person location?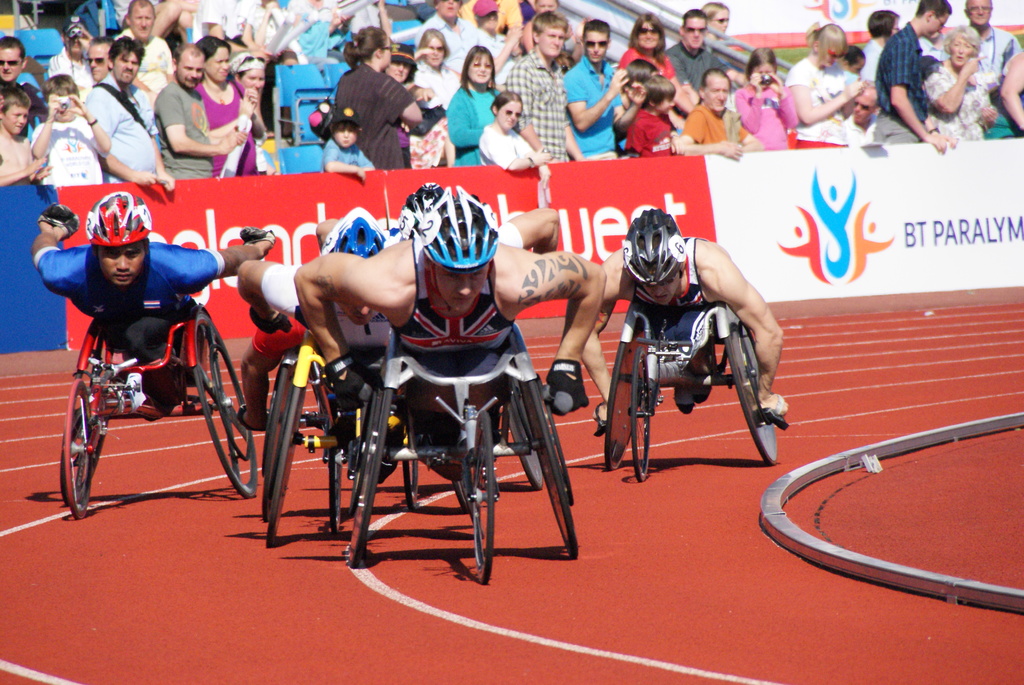
(466,0,521,73)
